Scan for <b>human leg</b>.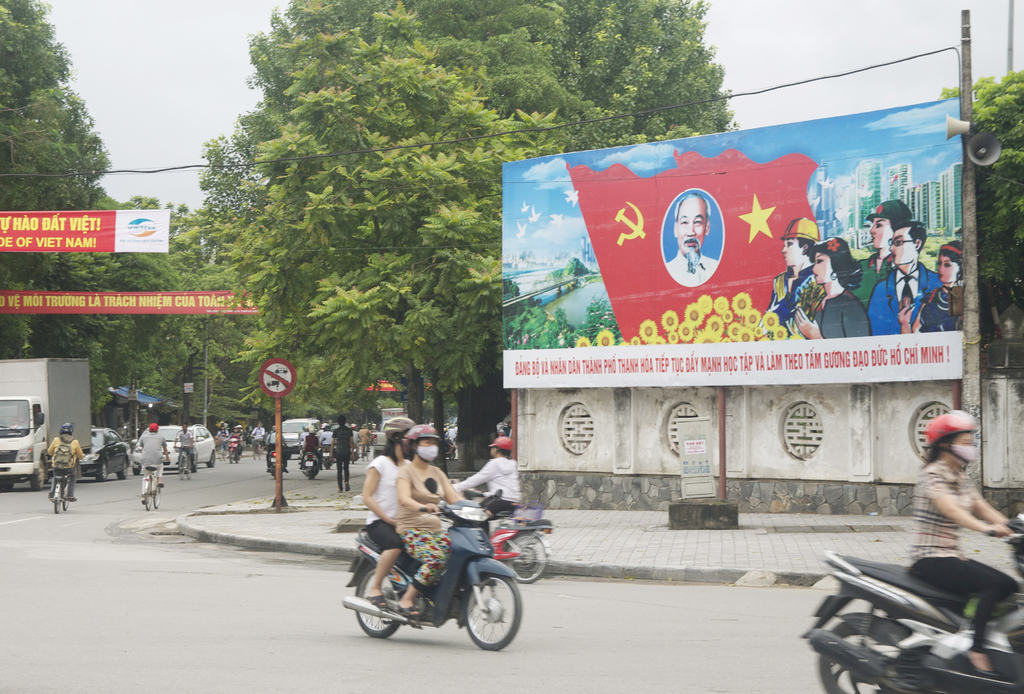
Scan result: left=395, top=520, right=446, bottom=615.
